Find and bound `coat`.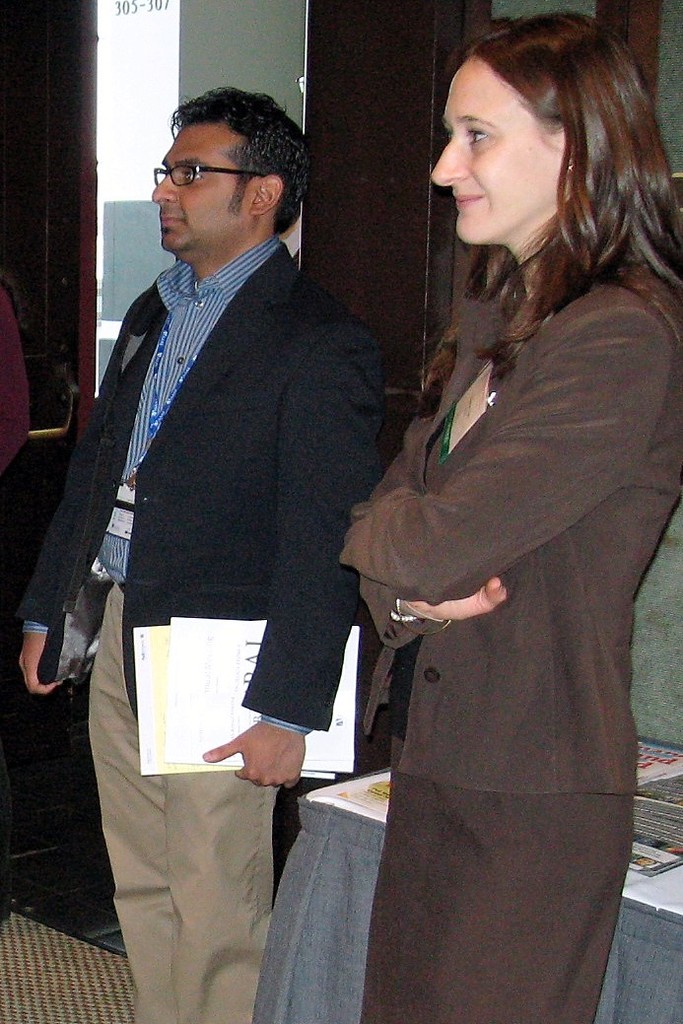
Bound: x1=343 y1=281 x2=682 y2=796.
